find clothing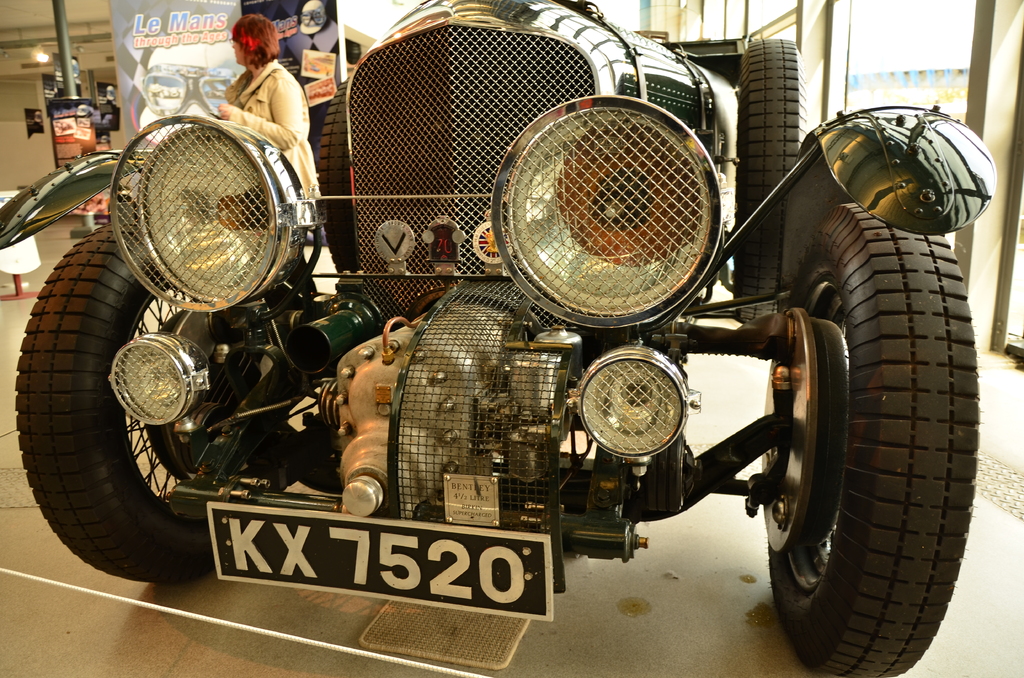
<bbox>220, 54, 327, 293</bbox>
